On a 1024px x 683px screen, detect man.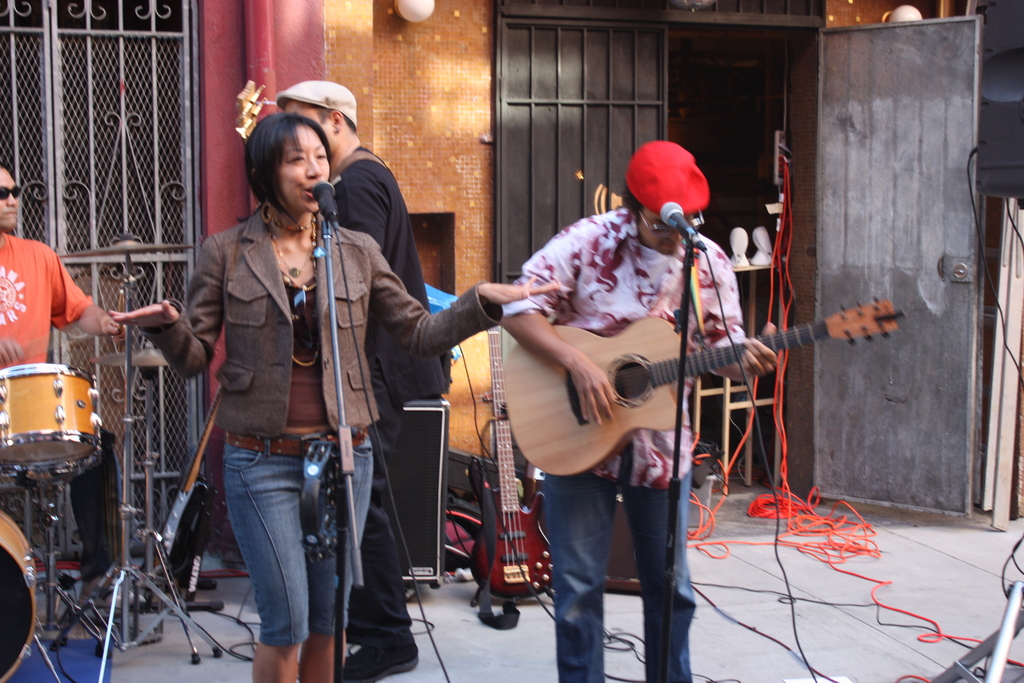
<box>270,90,430,682</box>.
